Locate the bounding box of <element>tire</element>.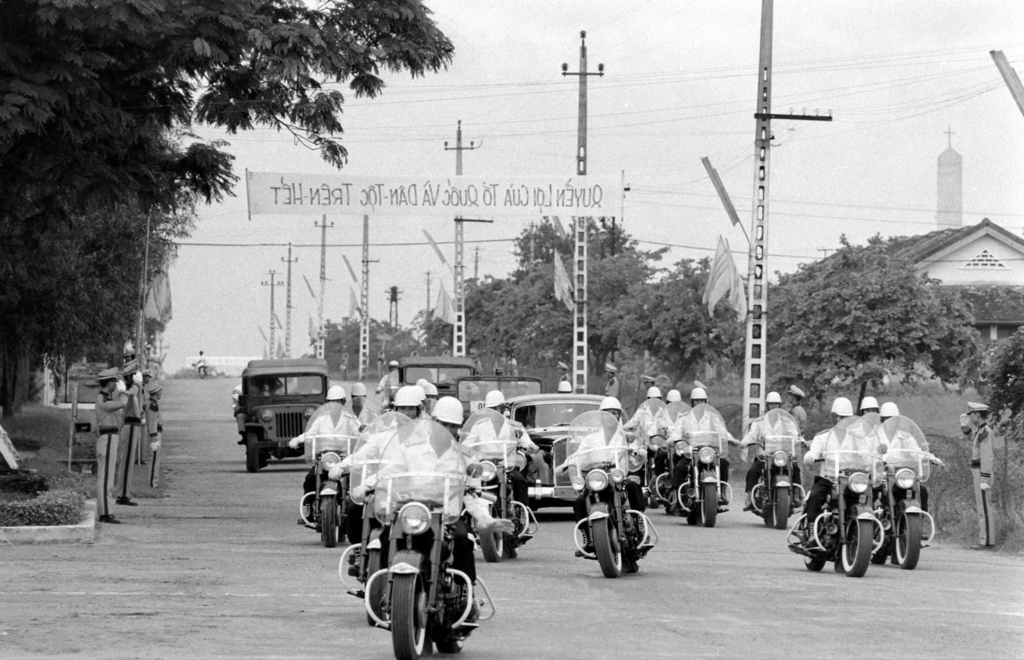
Bounding box: [774,489,786,531].
